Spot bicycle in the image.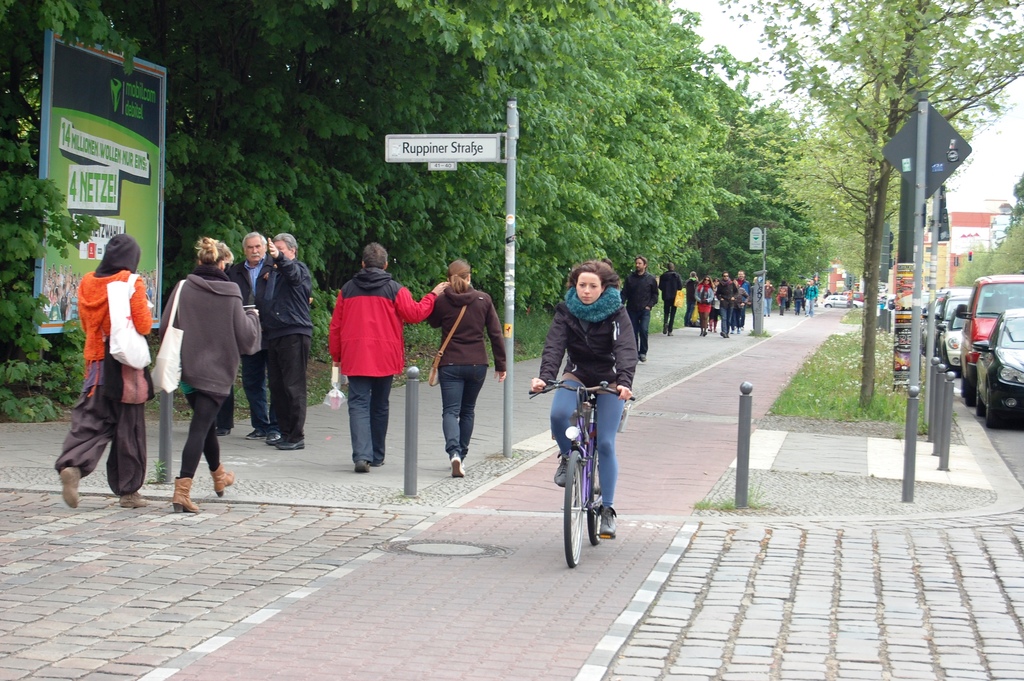
bicycle found at 554/365/639/568.
